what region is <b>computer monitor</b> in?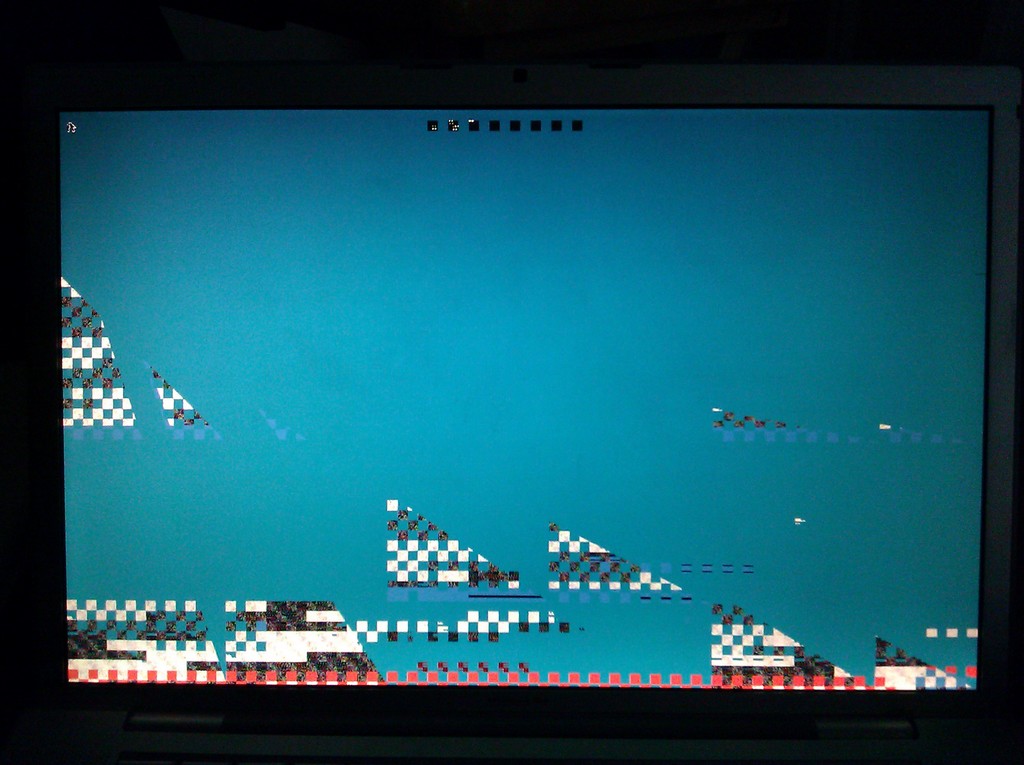
box=[0, 0, 1023, 764].
